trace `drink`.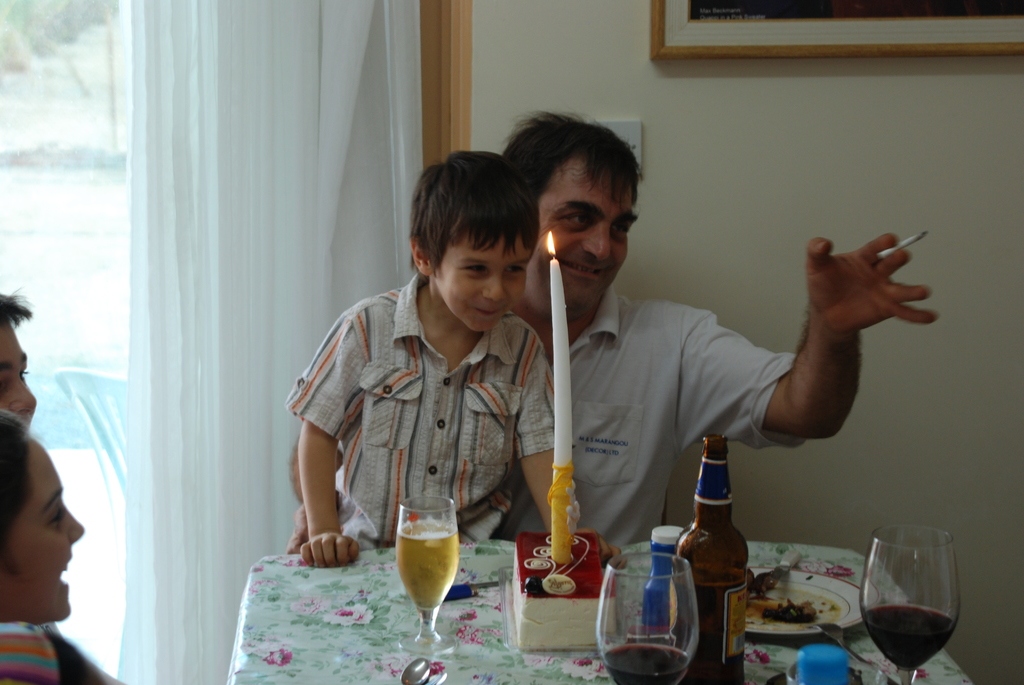
Traced to pyautogui.locateOnScreen(863, 603, 956, 669).
